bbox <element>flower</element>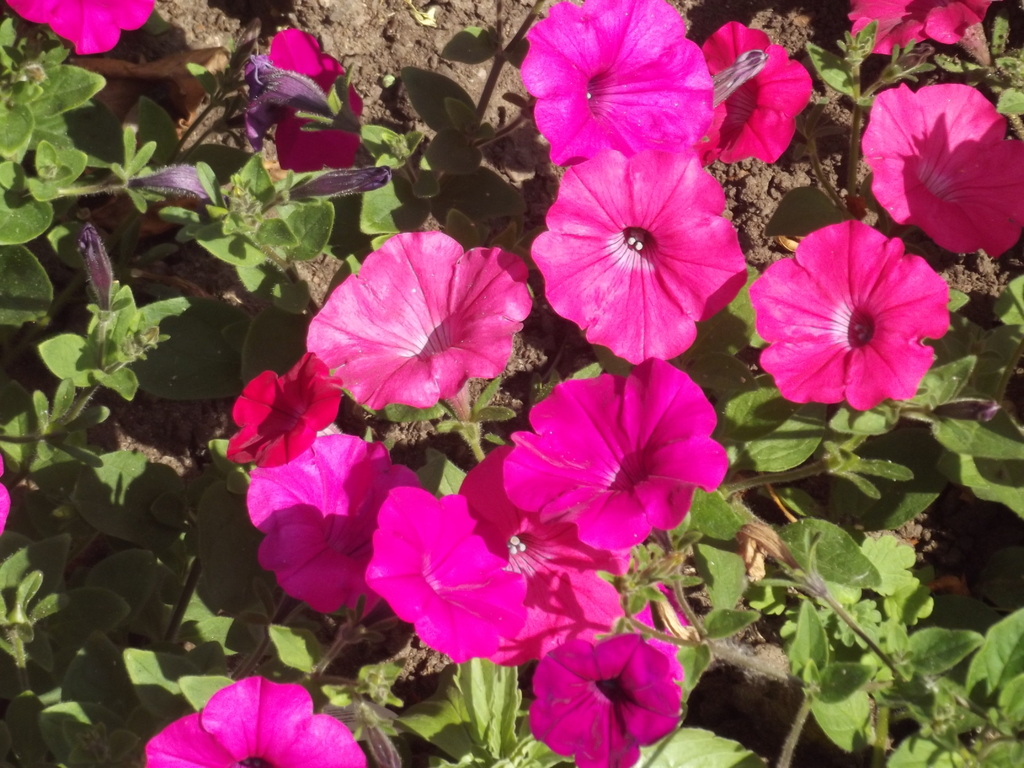
5,0,156,52
